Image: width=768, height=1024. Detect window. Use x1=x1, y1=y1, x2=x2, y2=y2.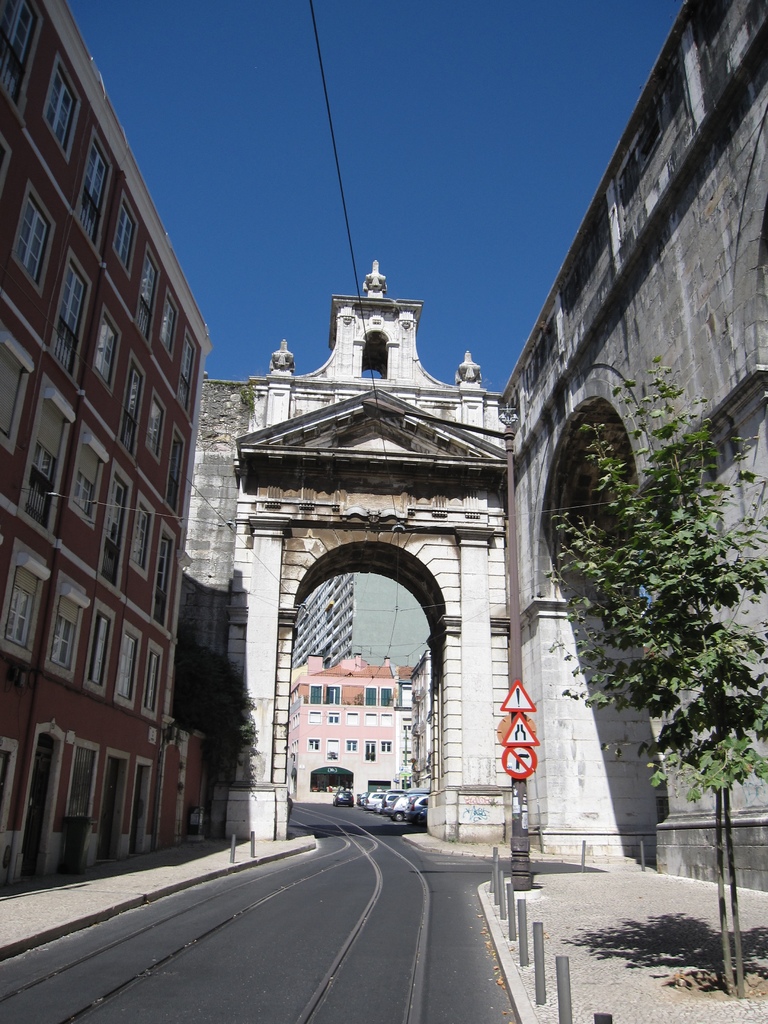
x1=109, y1=206, x2=134, y2=279.
